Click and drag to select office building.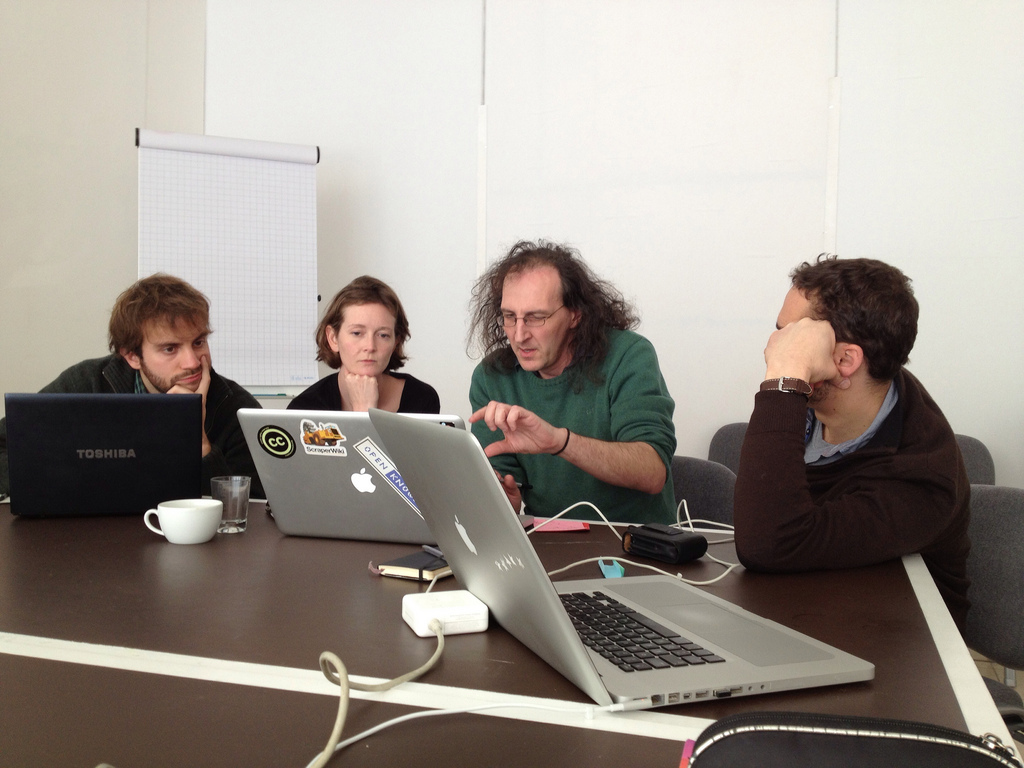
Selection: rect(0, 39, 1023, 767).
